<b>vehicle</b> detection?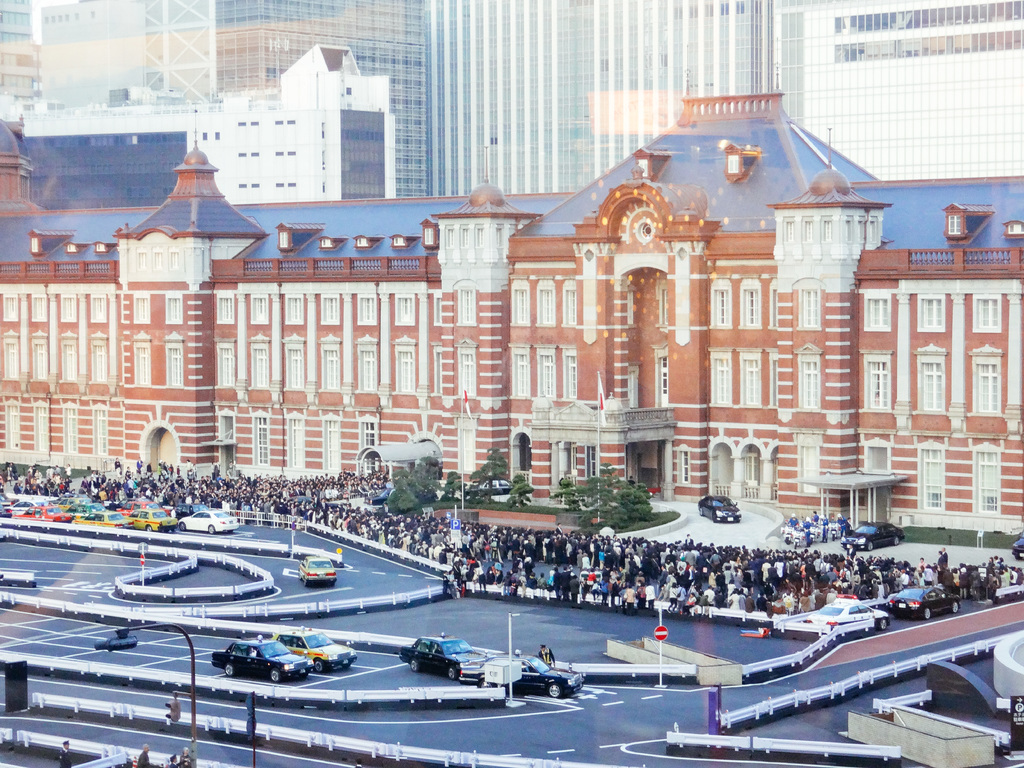
(461,475,514,499)
